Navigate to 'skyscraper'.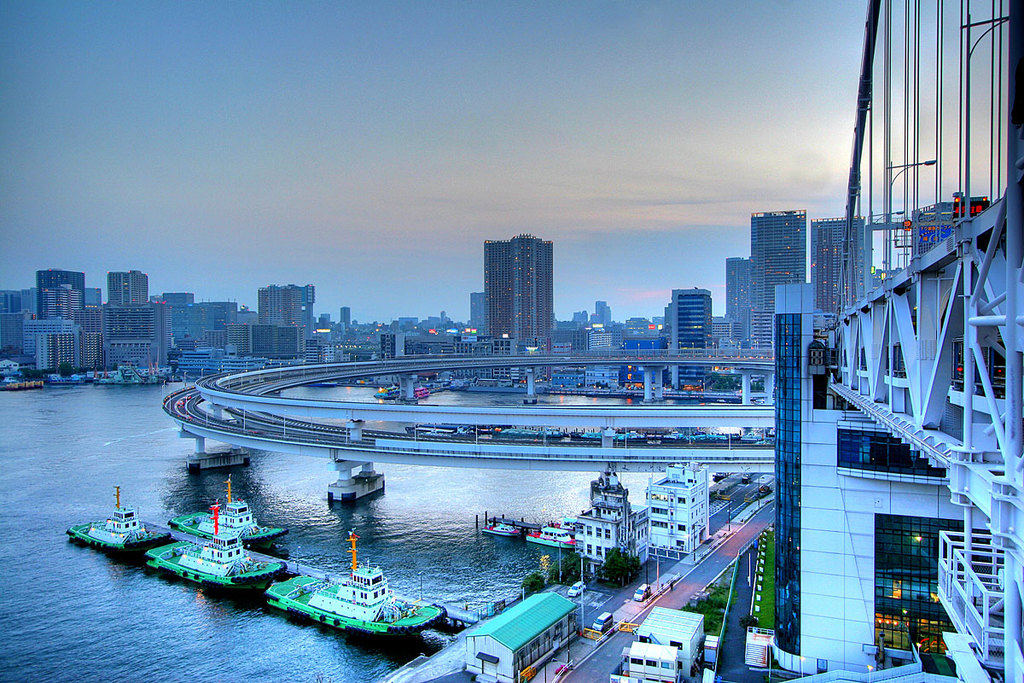
Navigation target: l=38, t=335, r=62, b=377.
